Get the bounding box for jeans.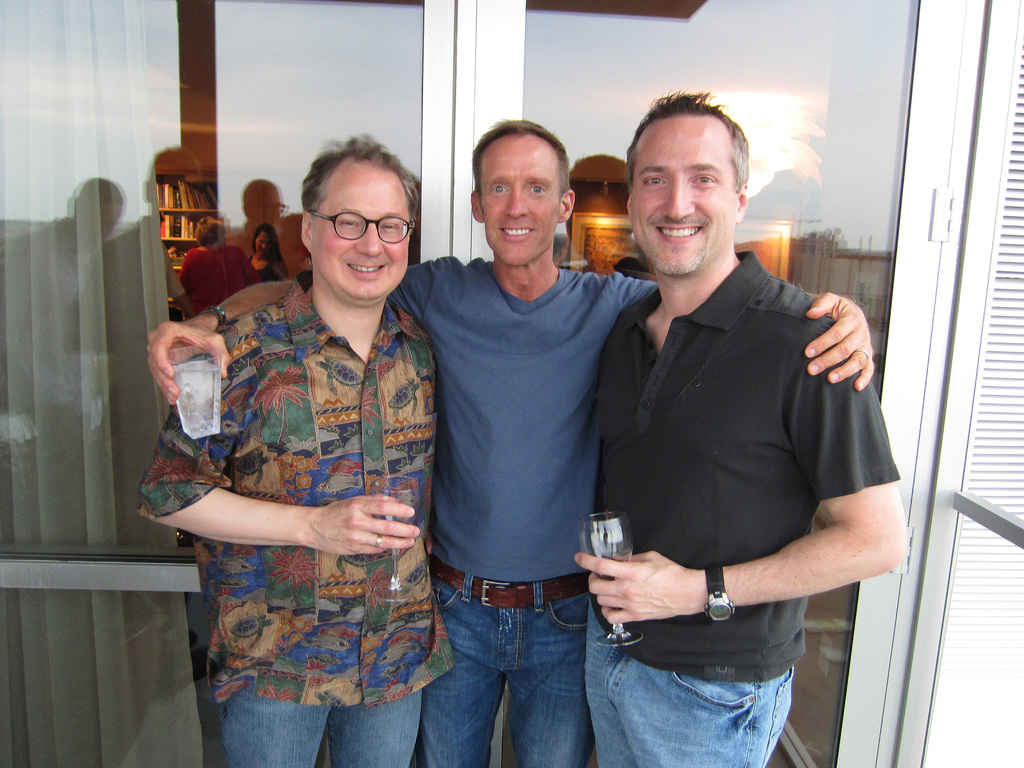
[x1=209, y1=656, x2=423, y2=767].
